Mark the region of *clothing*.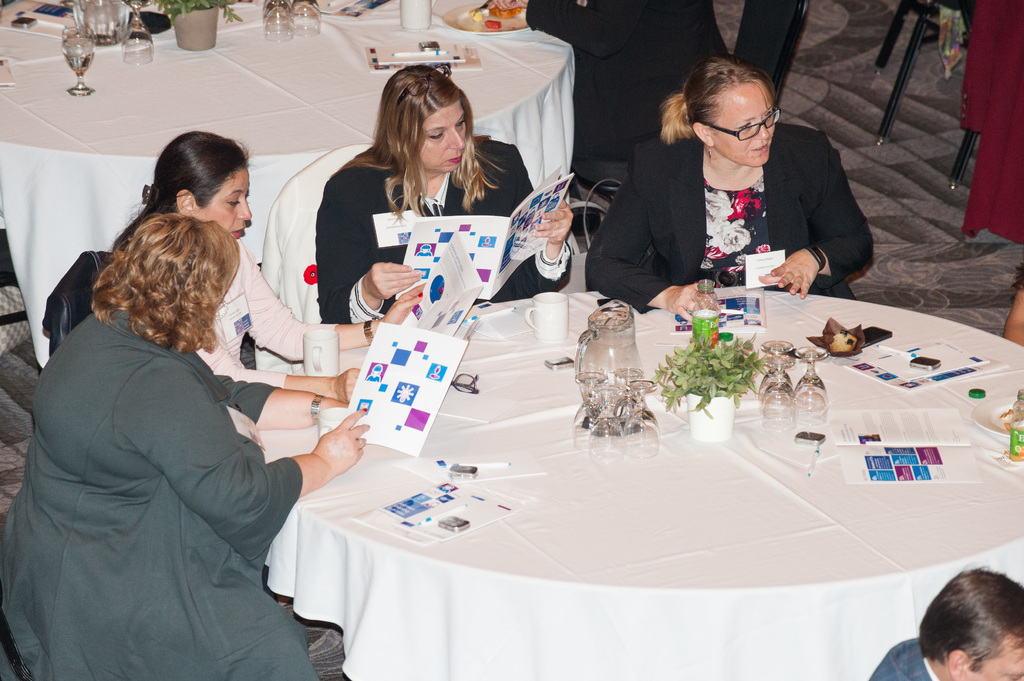
Region: (17,268,320,680).
